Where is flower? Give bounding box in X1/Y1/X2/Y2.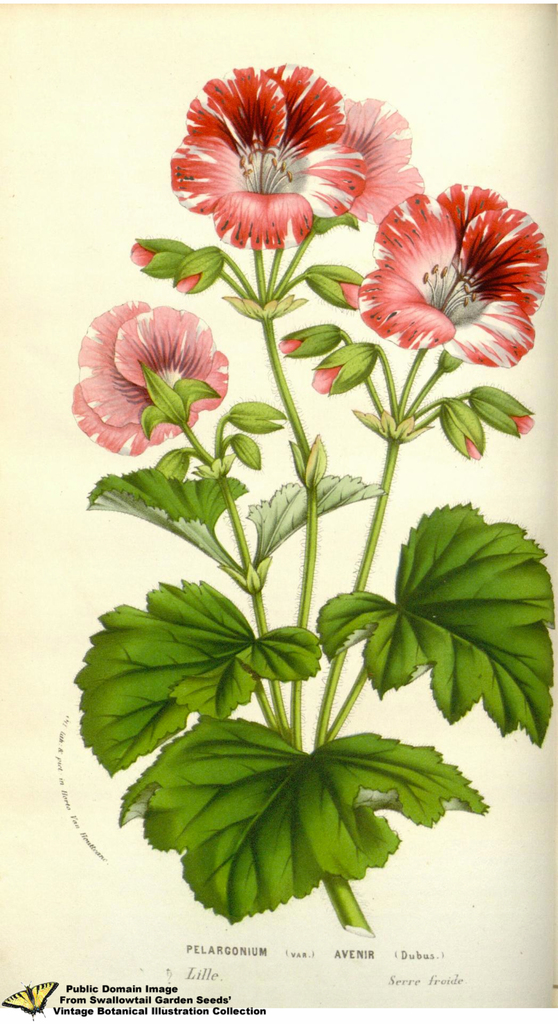
171/61/367/260.
